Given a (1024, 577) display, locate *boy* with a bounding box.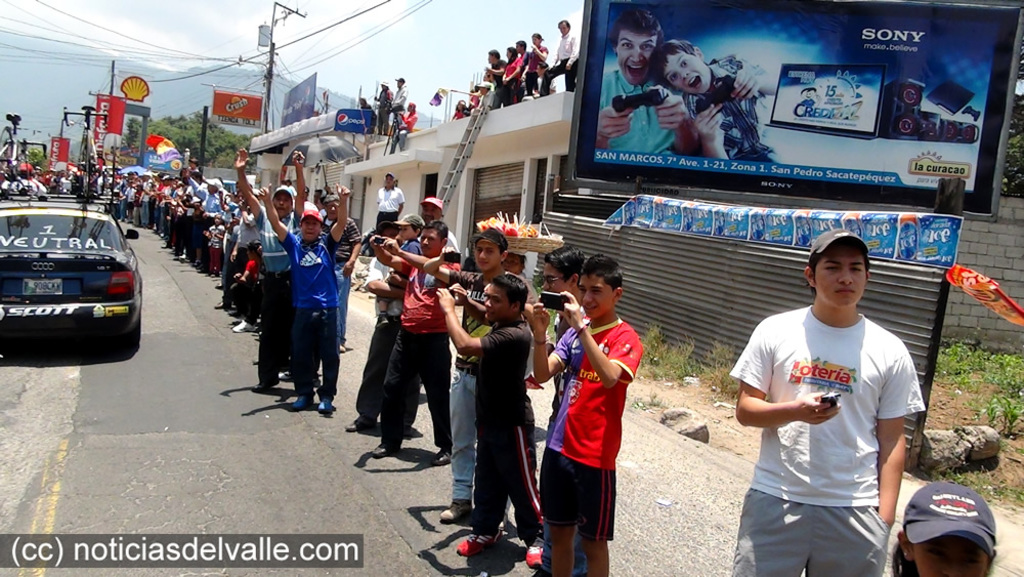
Located: 728:211:929:557.
